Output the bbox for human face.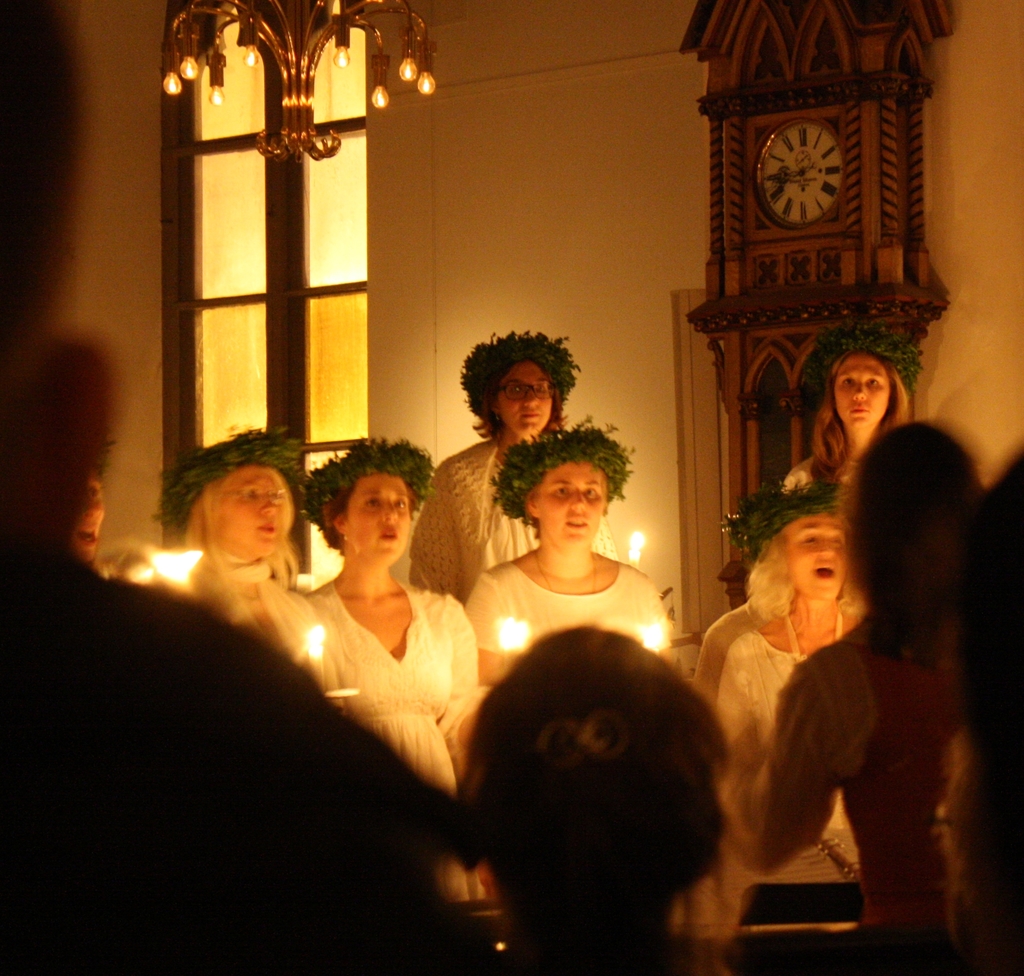
box=[338, 474, 415, 559].
